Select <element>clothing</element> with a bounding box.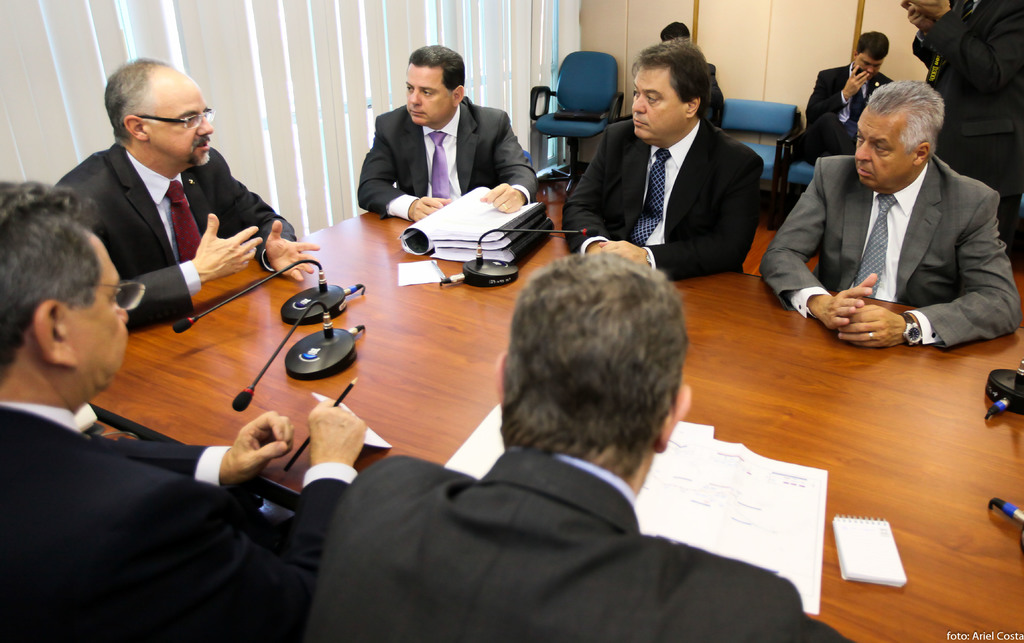
307/451/852/642.
